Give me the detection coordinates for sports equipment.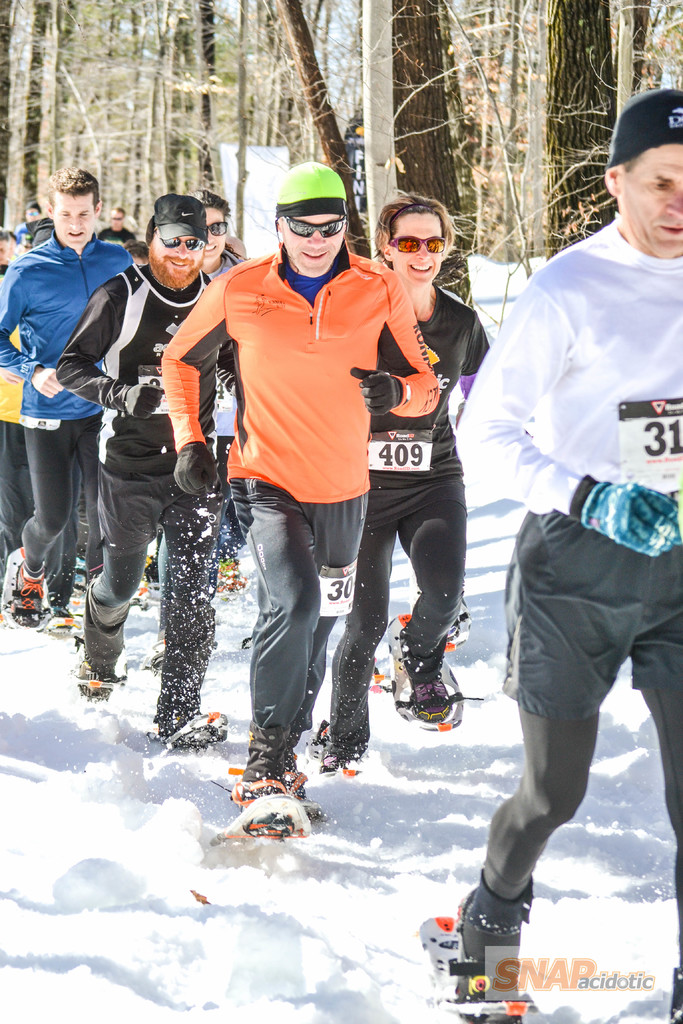
crop(67, 554, 88, 617).
